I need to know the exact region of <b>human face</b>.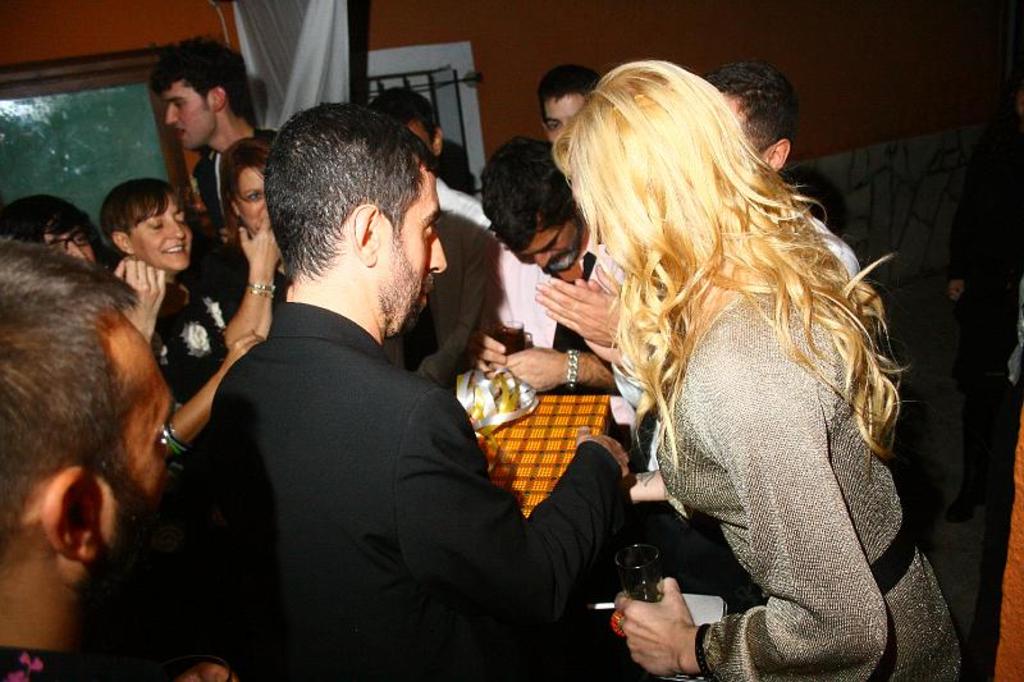
Region: (237,161,266,238).
